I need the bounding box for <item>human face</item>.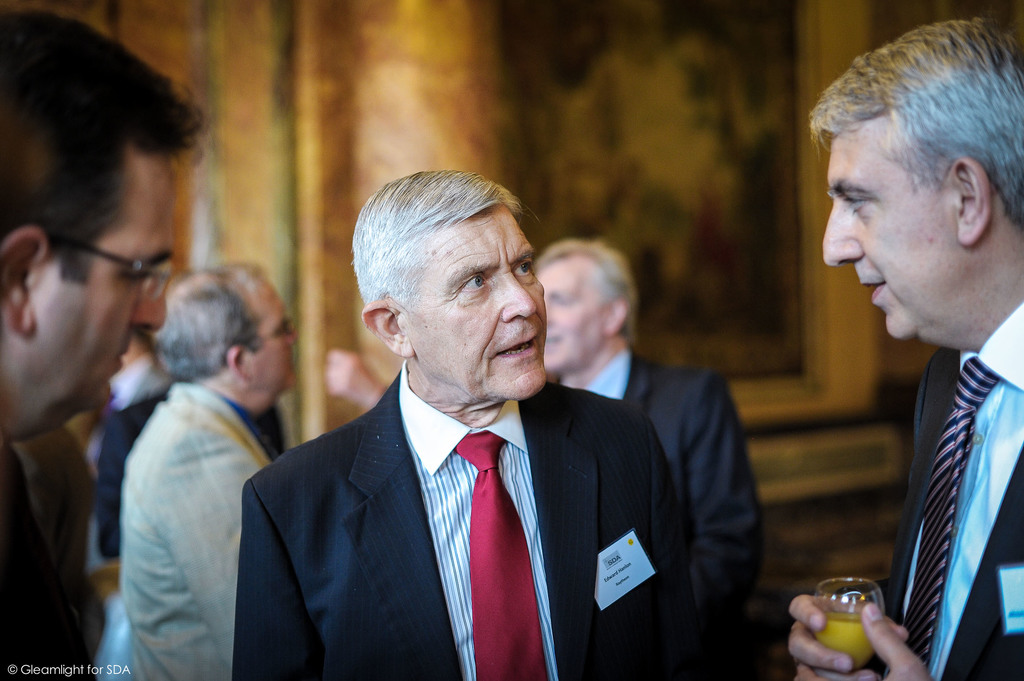
Here it is: 820:120:950:339.
